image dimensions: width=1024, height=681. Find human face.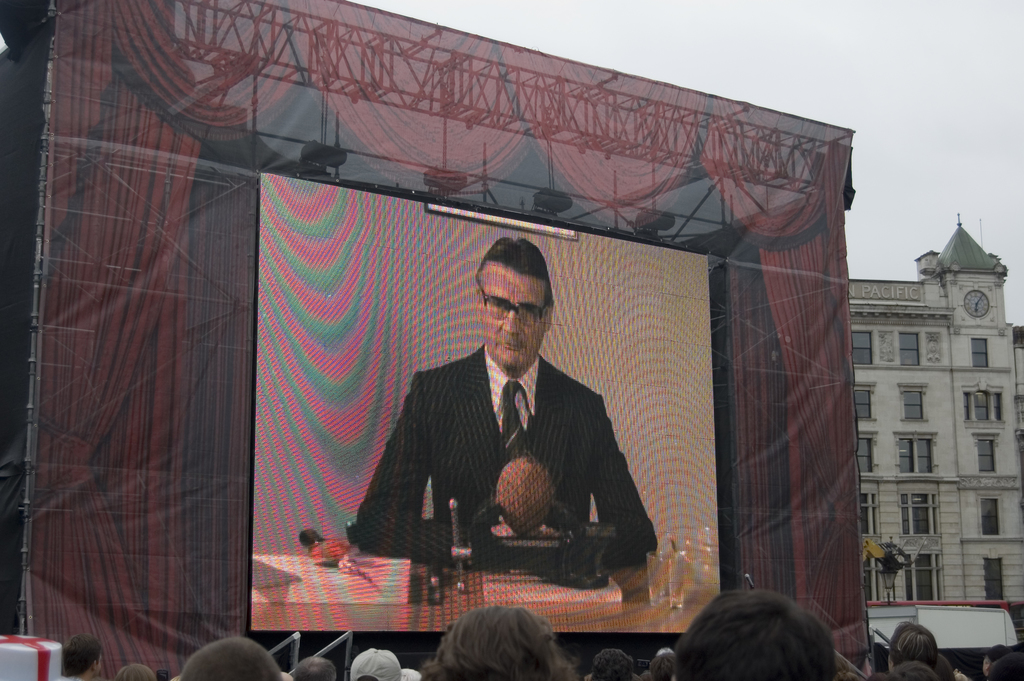
select_region(483, 268, 547, 370).
